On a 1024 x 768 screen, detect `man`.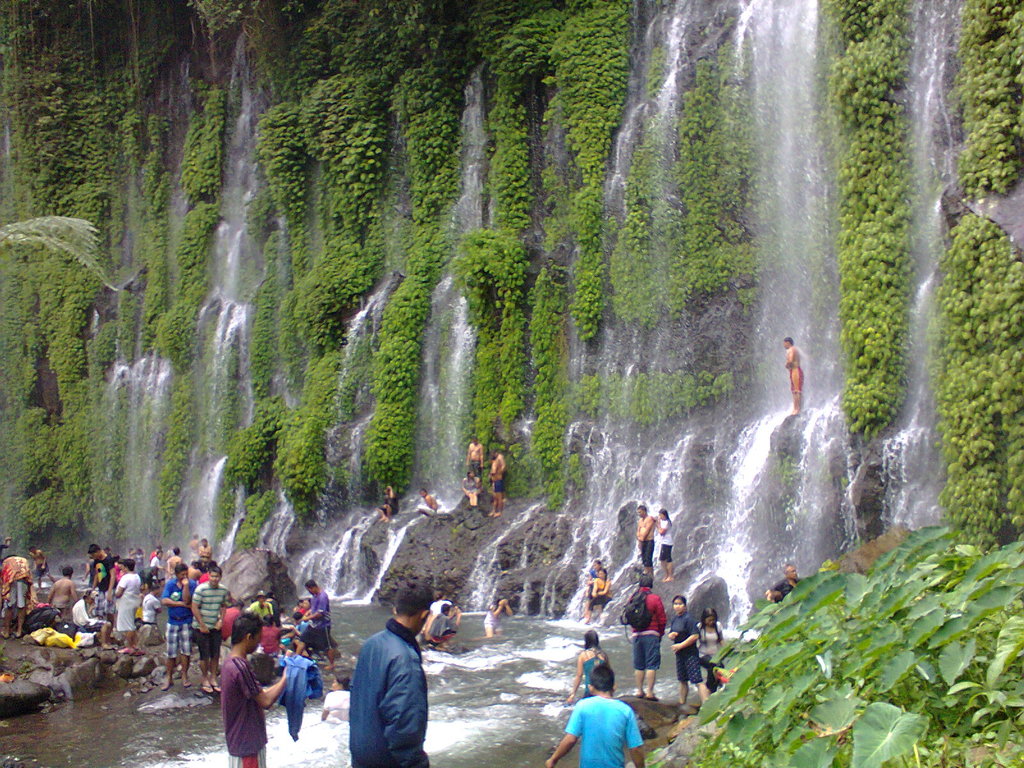
(x1=464, y1=439, x2=483, y2=484).
